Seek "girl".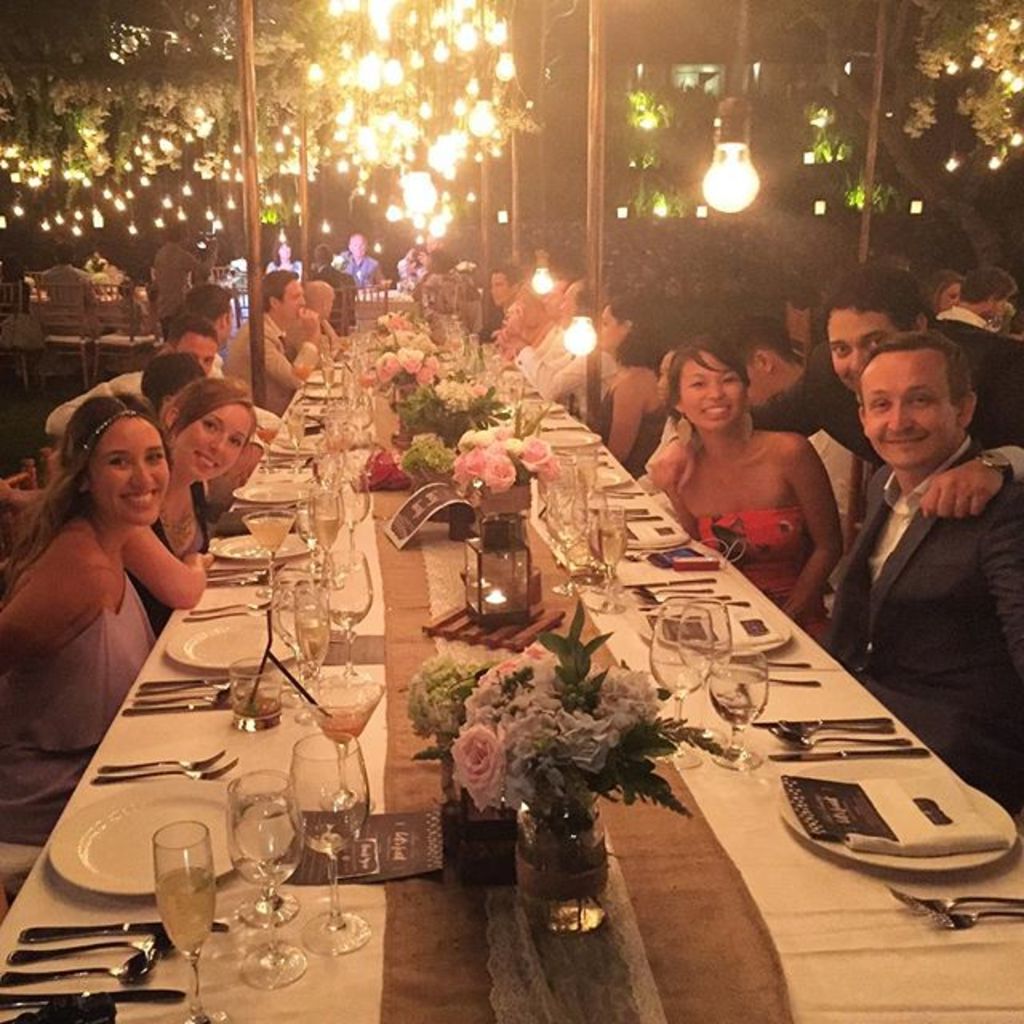
x1=568, y1=296, x2=669, y2=482.
